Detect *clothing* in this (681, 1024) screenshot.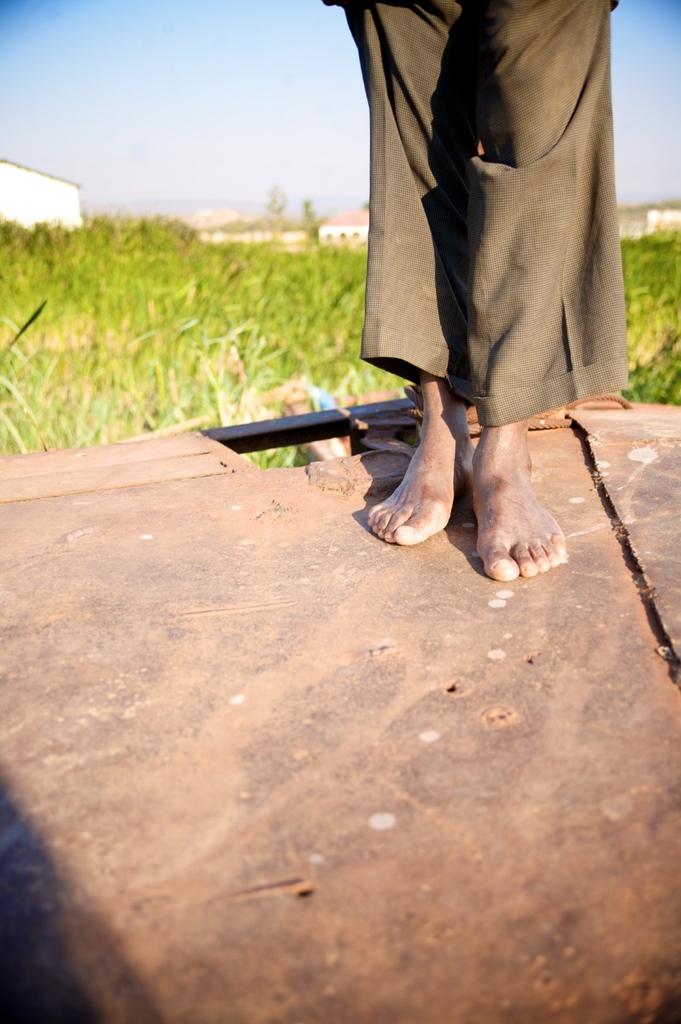
Detection: 353/0/644/391.
